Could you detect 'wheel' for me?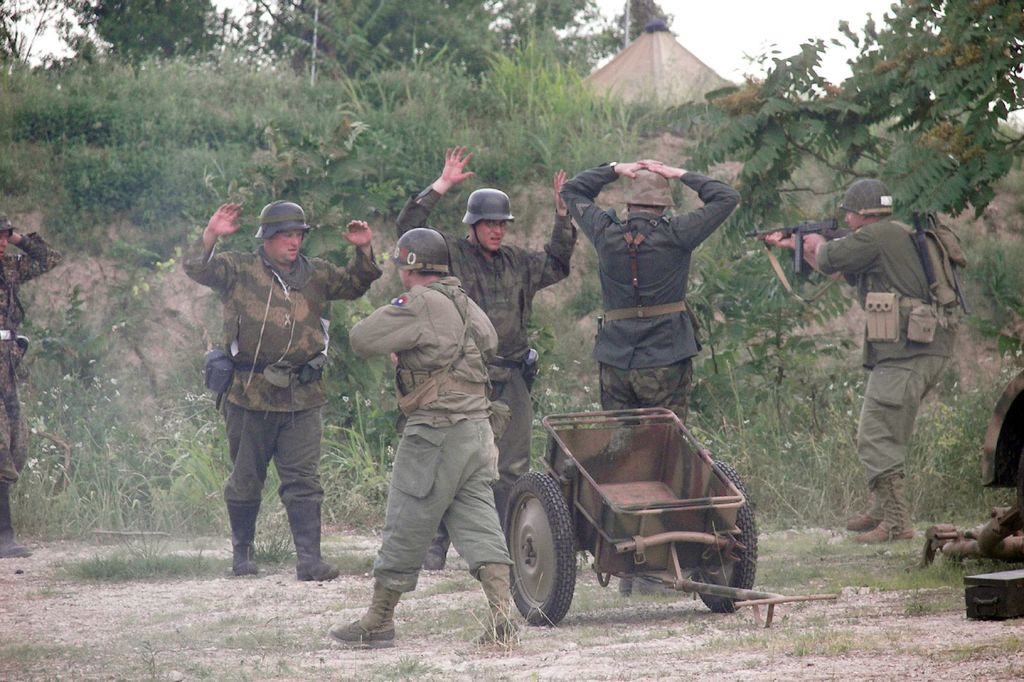
Detection result: select_region(504, 466, 576, 624).
